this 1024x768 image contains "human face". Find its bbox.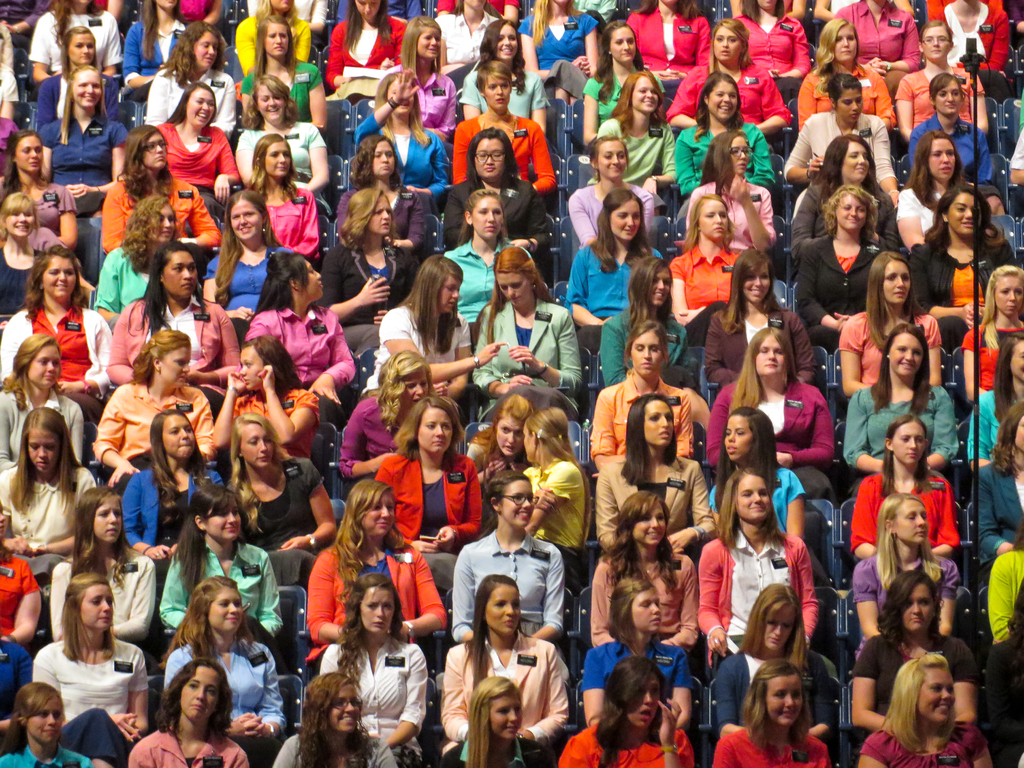
bbox=[147, 205, 175, 242].
